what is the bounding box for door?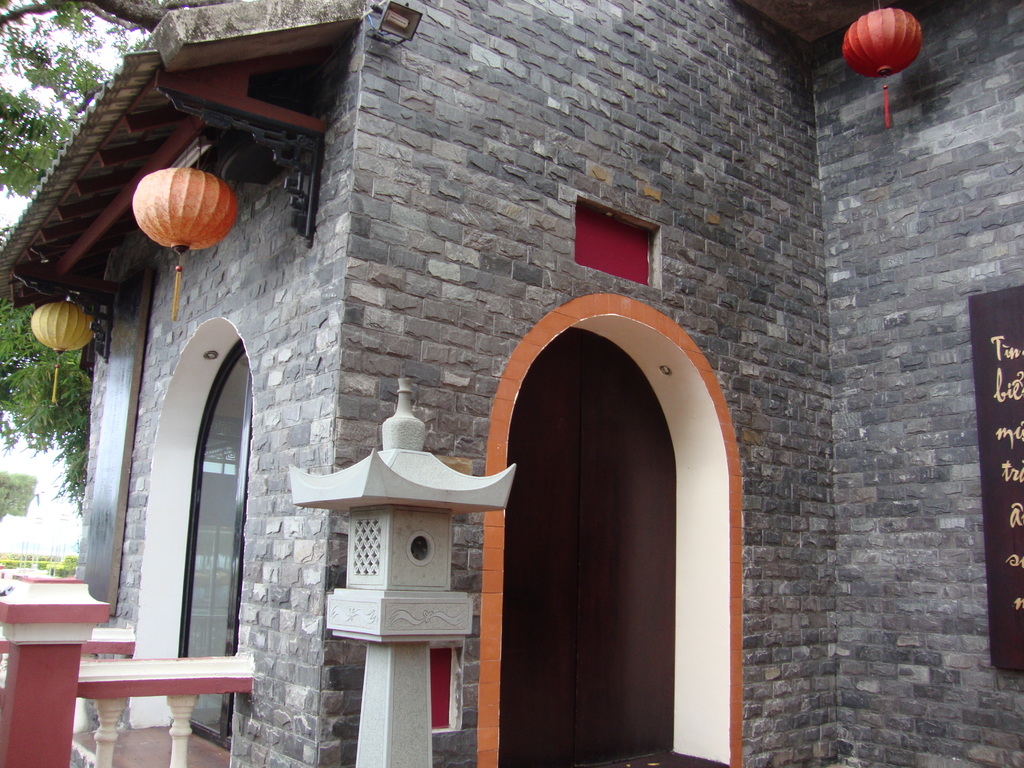
(172, 329, 253, 749).
